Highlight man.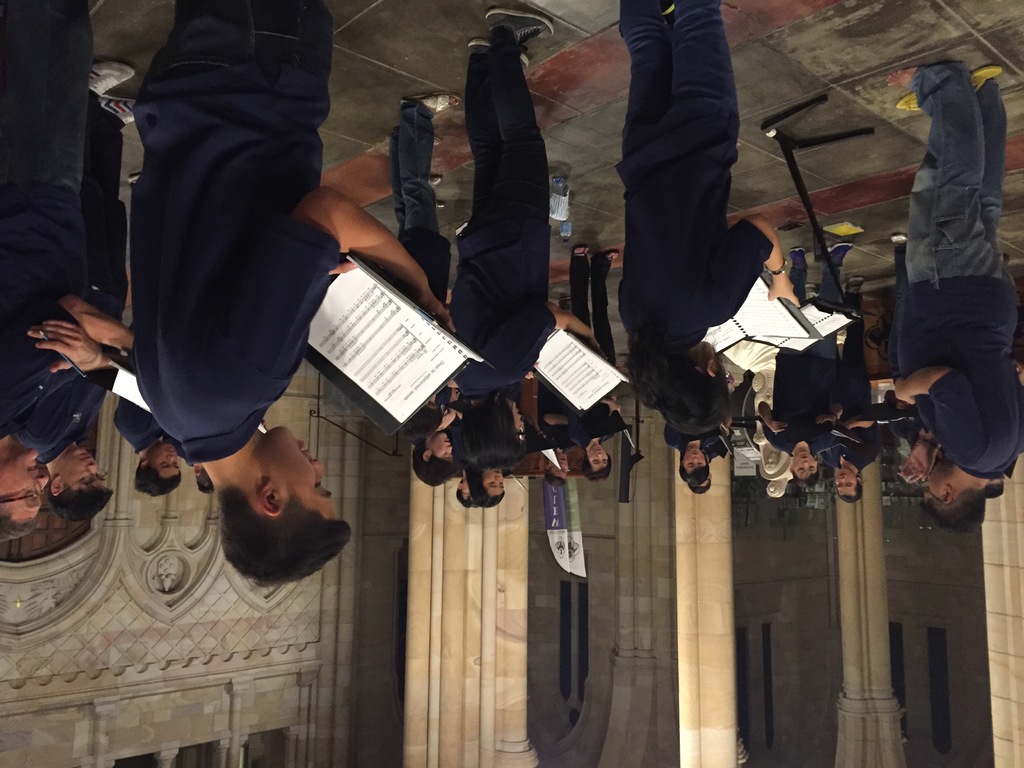
Highlighted region: 0,0,89,543.
